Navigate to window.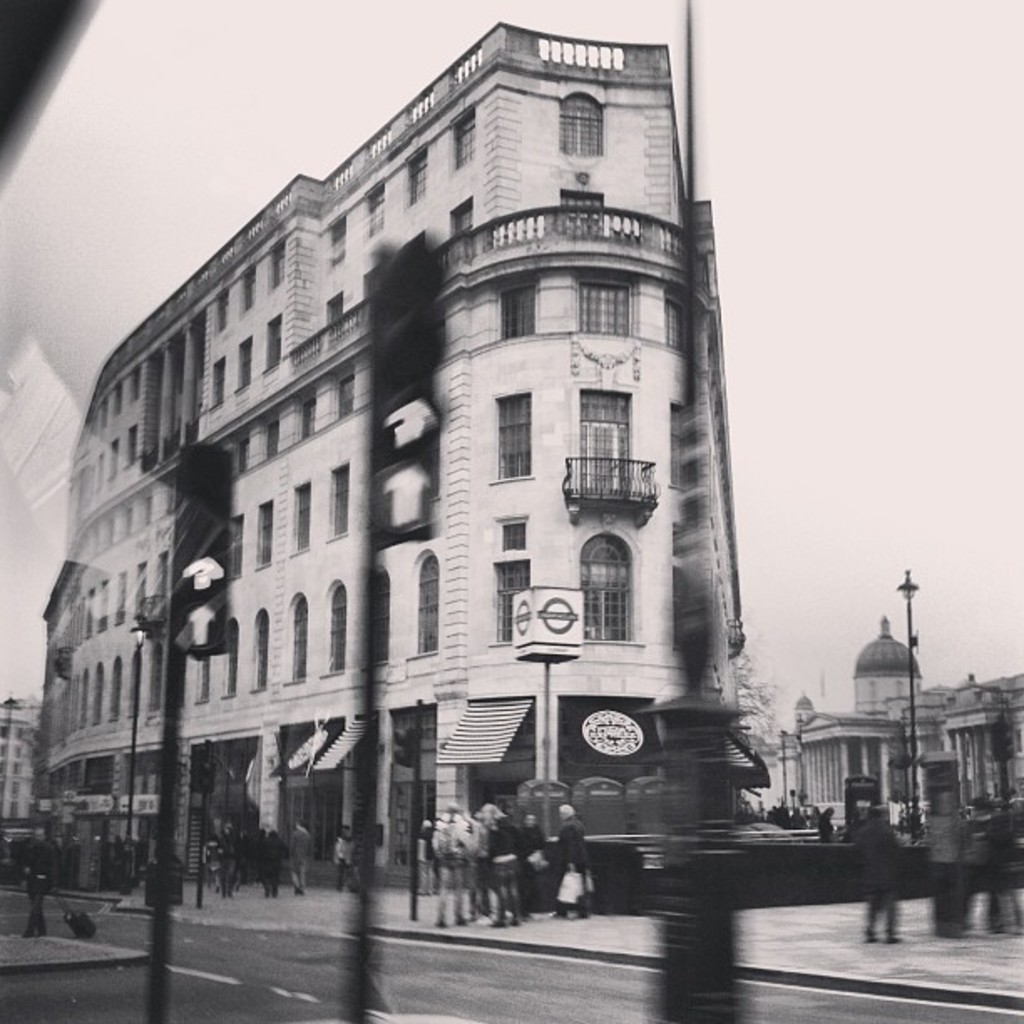
Navigation target: crop(243, 268, 256, 311).
